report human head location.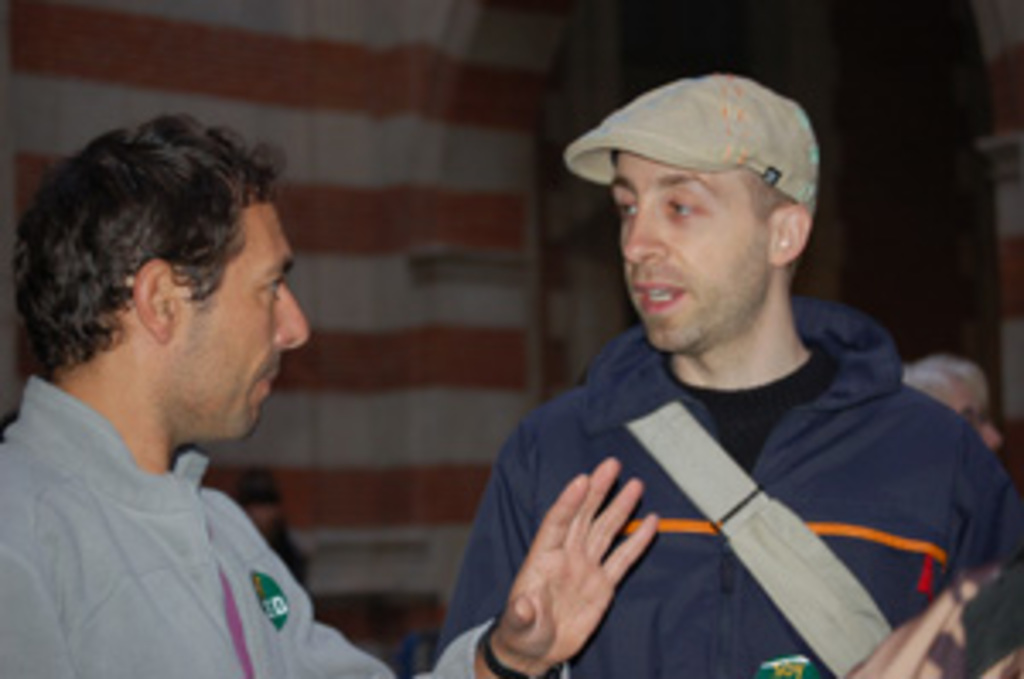
Report: 898/362/1000/454.
